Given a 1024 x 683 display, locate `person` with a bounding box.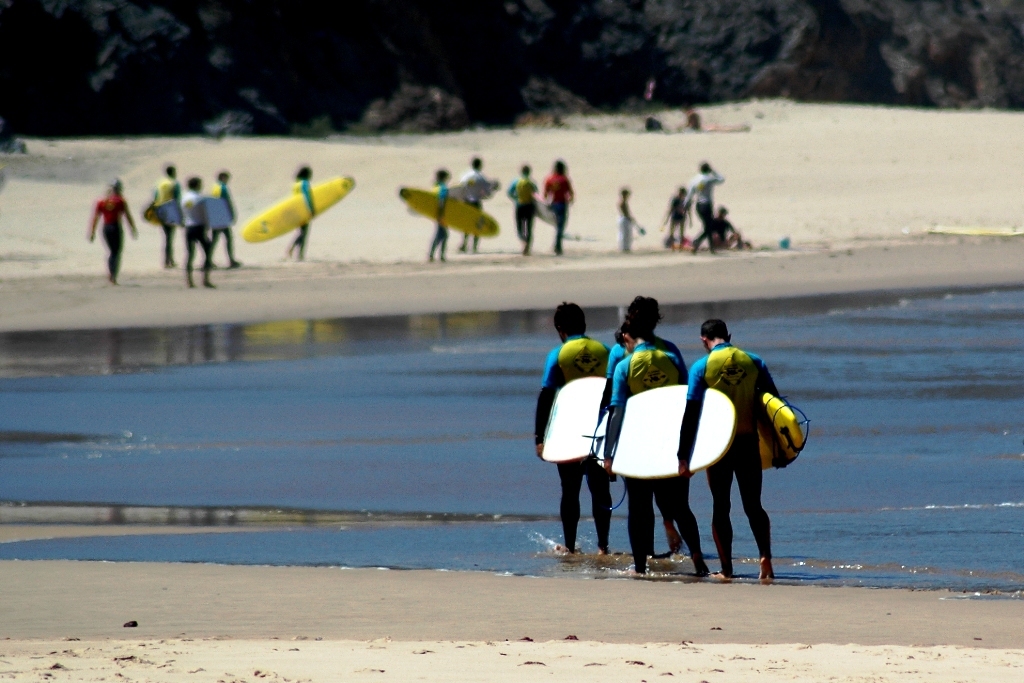
Located: rect(199, 171, 239, 264).
